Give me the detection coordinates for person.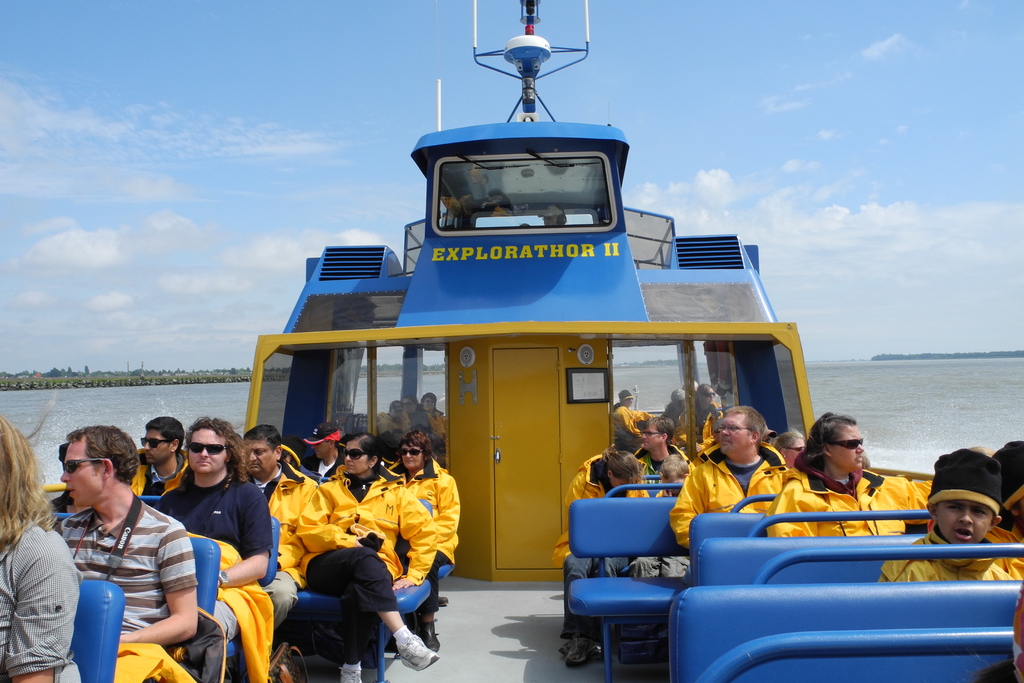
bbox(46, 420, 201, 682).
